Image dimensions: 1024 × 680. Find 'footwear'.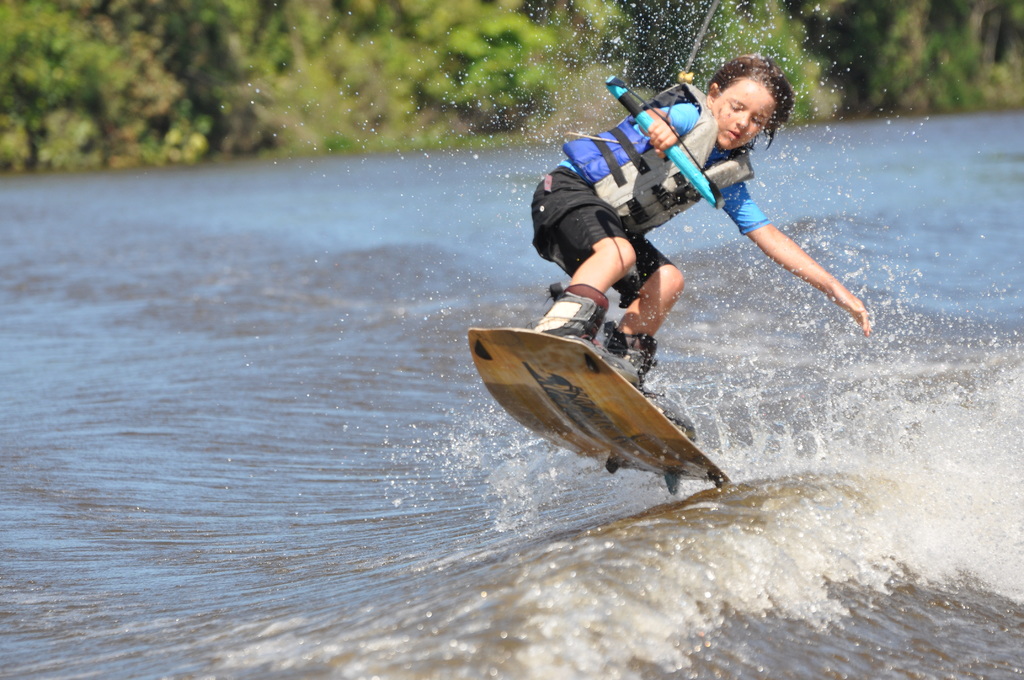
rect(548, 292, 617, 369).
